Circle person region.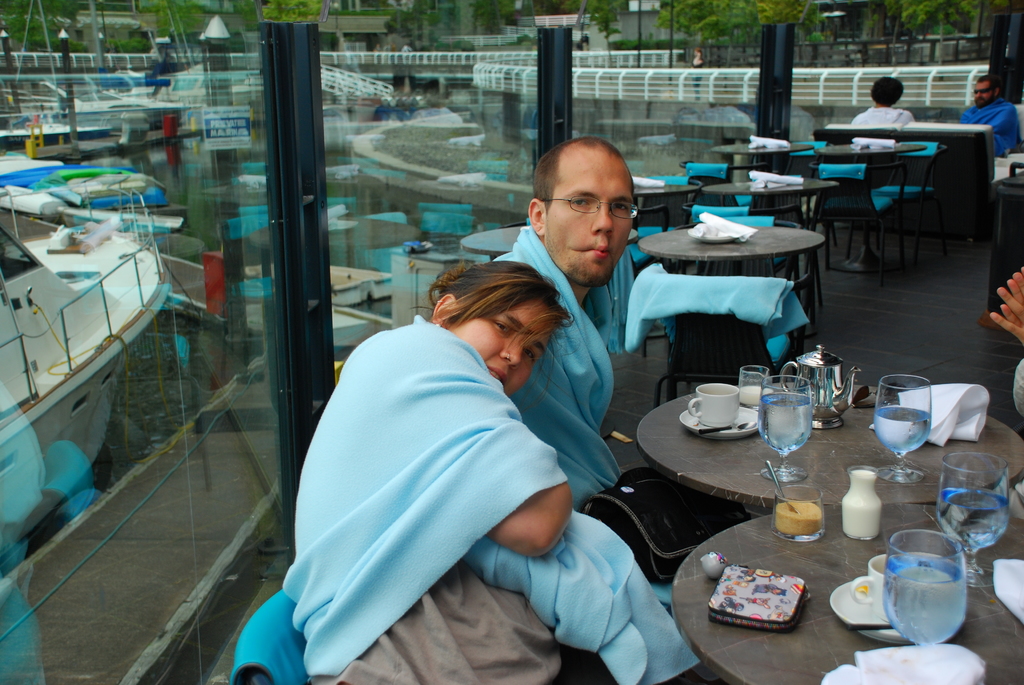
Region: box(991, 268, 1023, 420).
